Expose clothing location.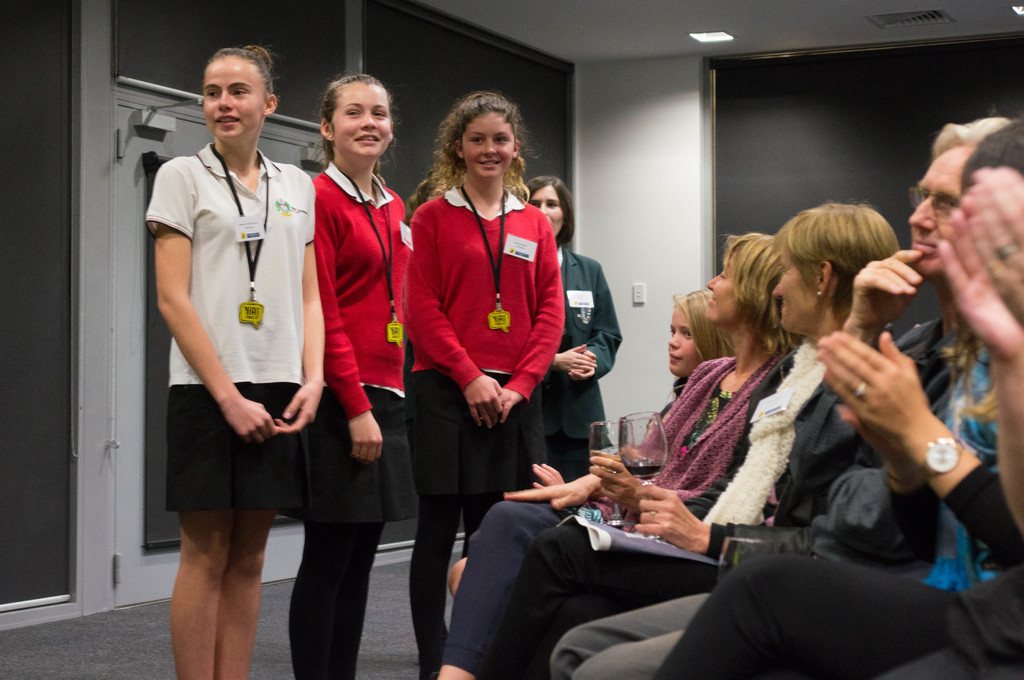
Exposed at locate(397, 184, 568, 679).
